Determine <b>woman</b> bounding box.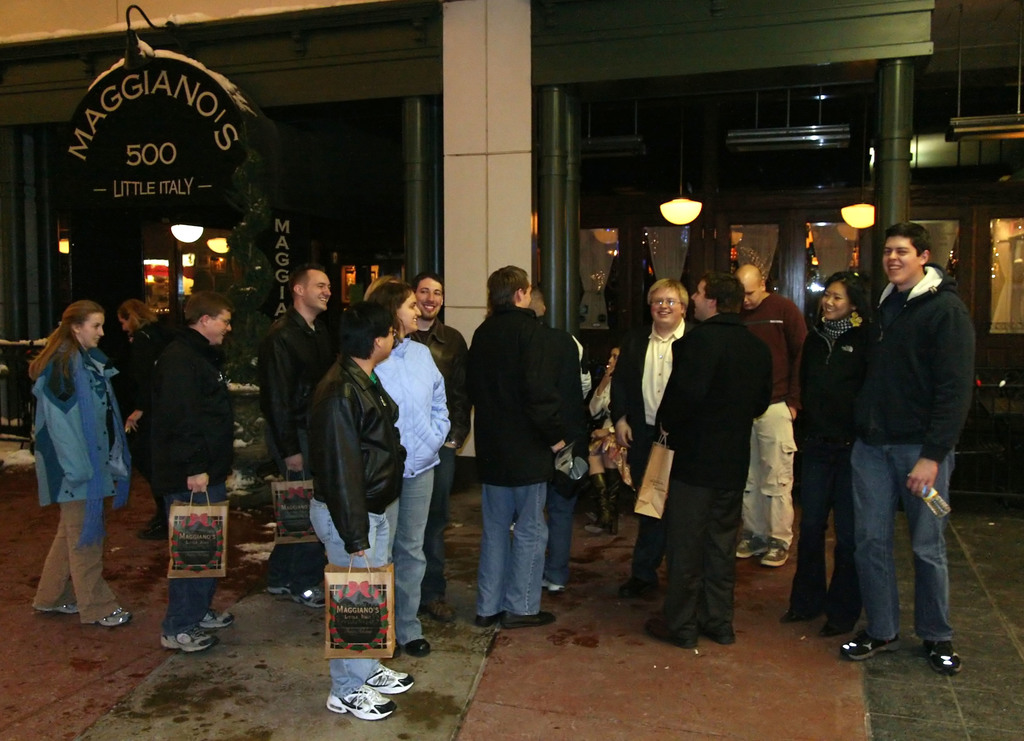
Determined: detection(19, 275, 133, 639).
